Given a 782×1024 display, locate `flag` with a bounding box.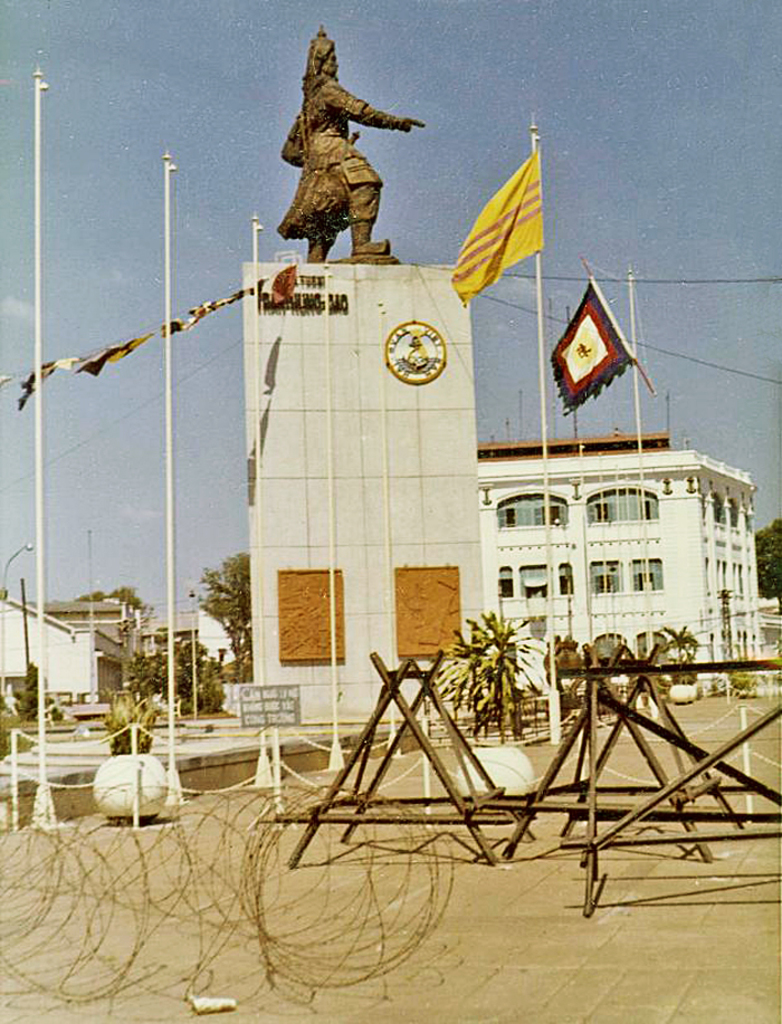
Located: 160,317,184,332.
